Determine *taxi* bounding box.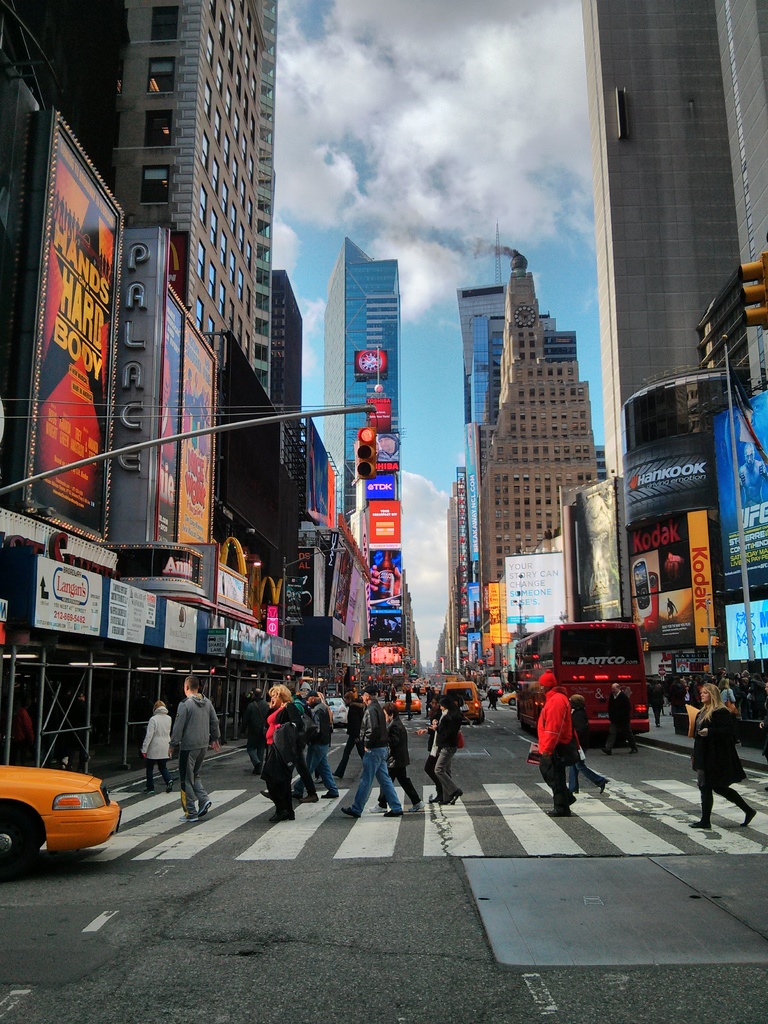
Determined: bbox=[392, 691, 424, 713].
